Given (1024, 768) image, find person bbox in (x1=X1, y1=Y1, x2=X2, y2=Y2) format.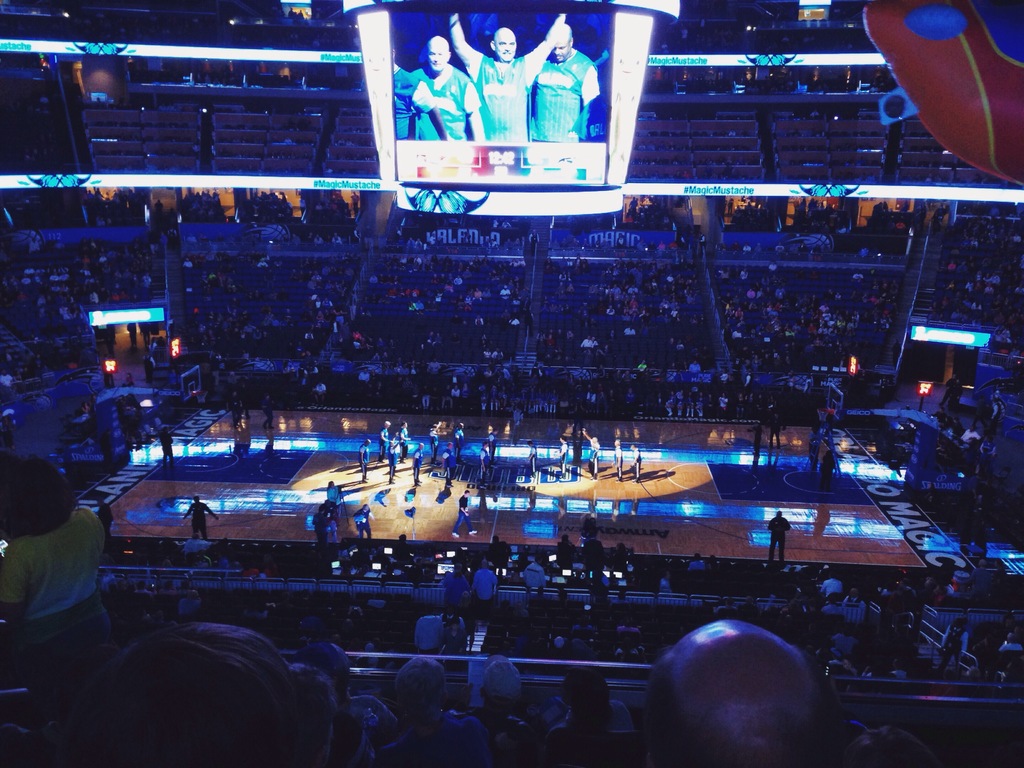
(x1=615, y1=233, x2=627, y2=254).
